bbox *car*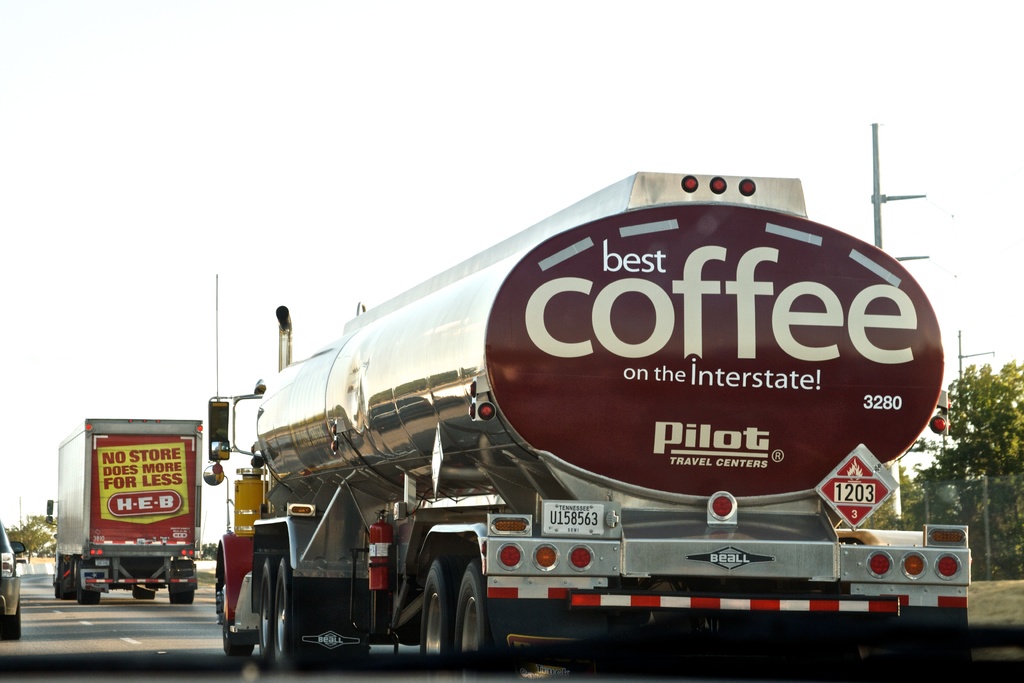
pyautogui.locateOnScreen(0, 0, 1023, 682)
